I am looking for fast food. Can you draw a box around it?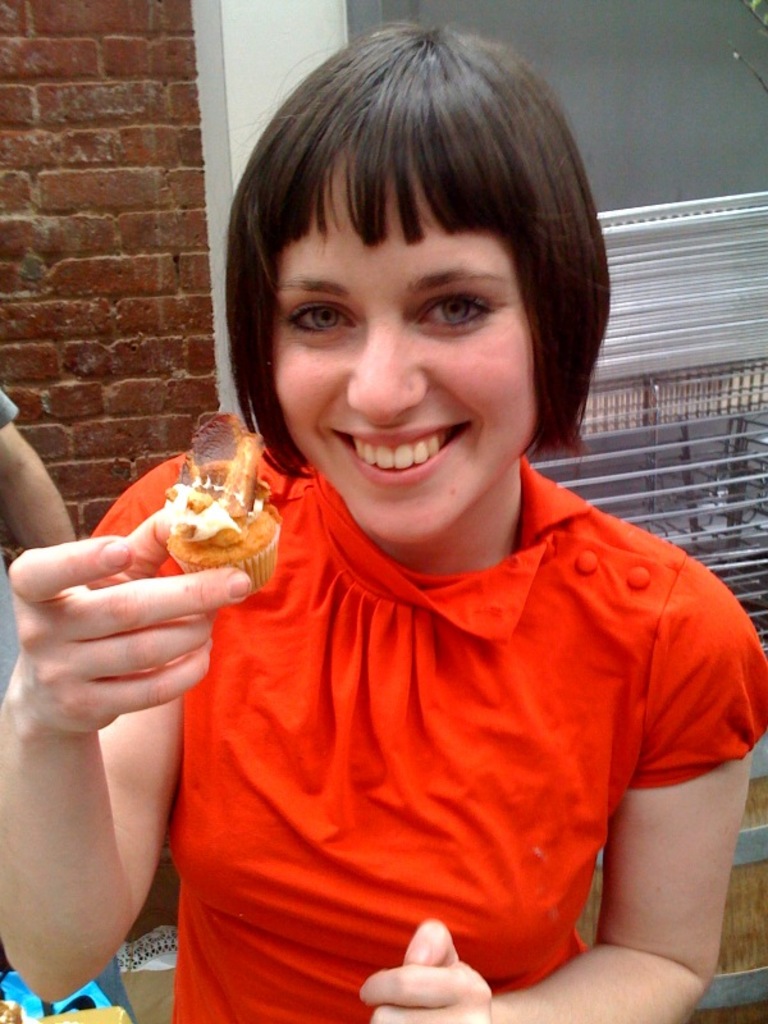
Sure, the bounding box is detection(137, 430, 276, 599).
